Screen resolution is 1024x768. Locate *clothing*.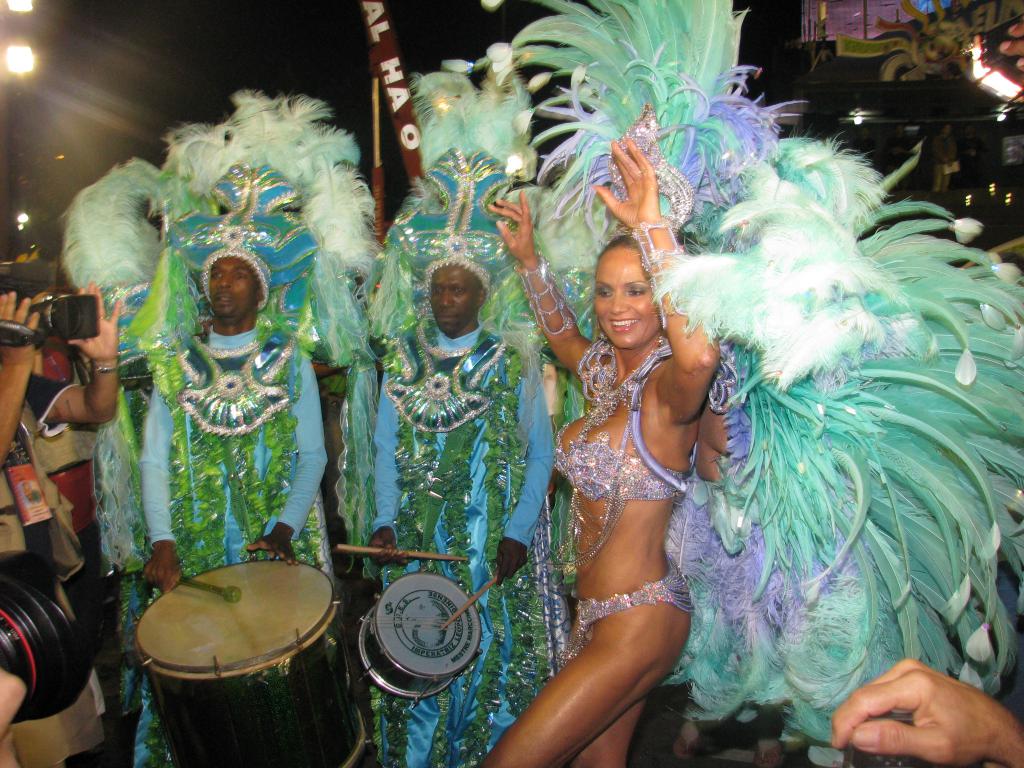
bbox(0, 356, 121, 767).
